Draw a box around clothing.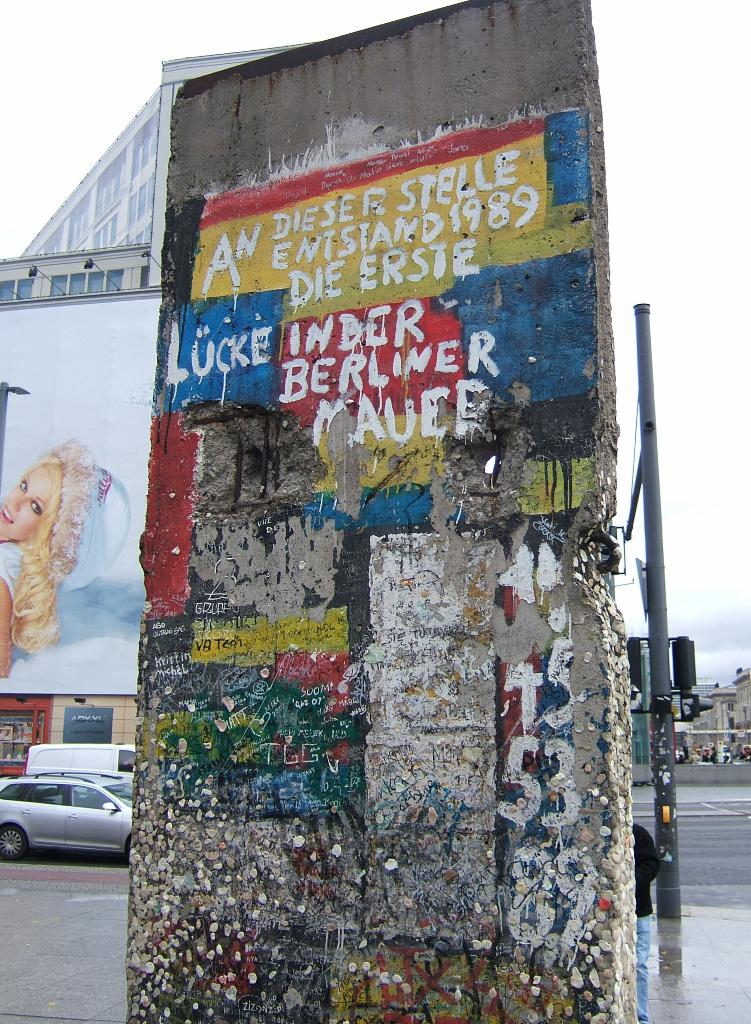
select_region(0, 540, 29, 598).
